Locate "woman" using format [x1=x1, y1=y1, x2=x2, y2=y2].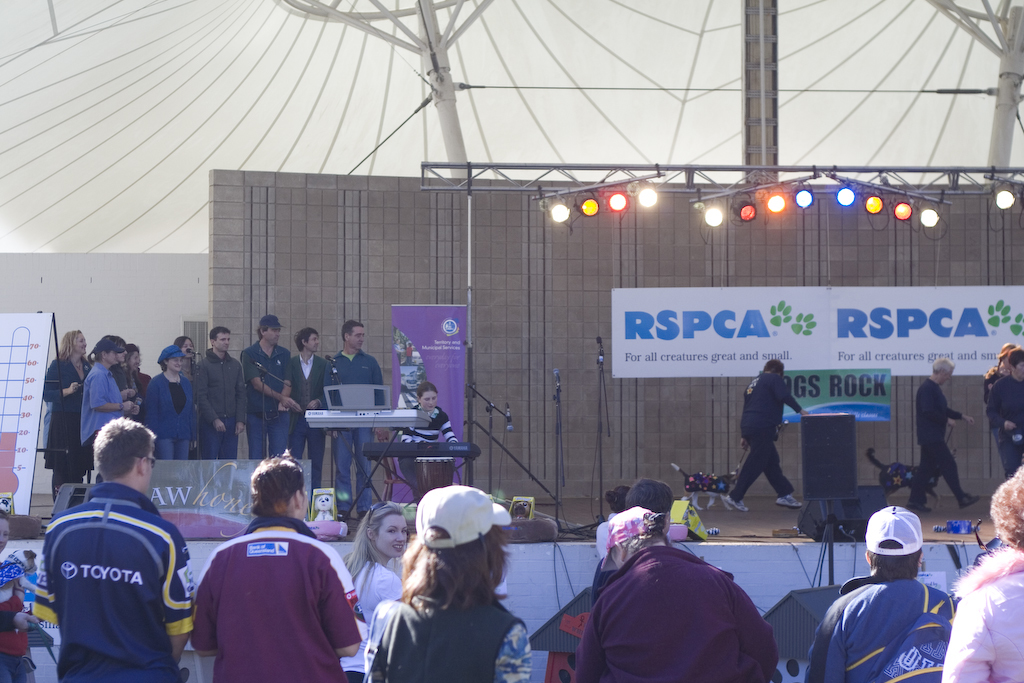
[x1=332, y1=500, x2=411, y2=632].
